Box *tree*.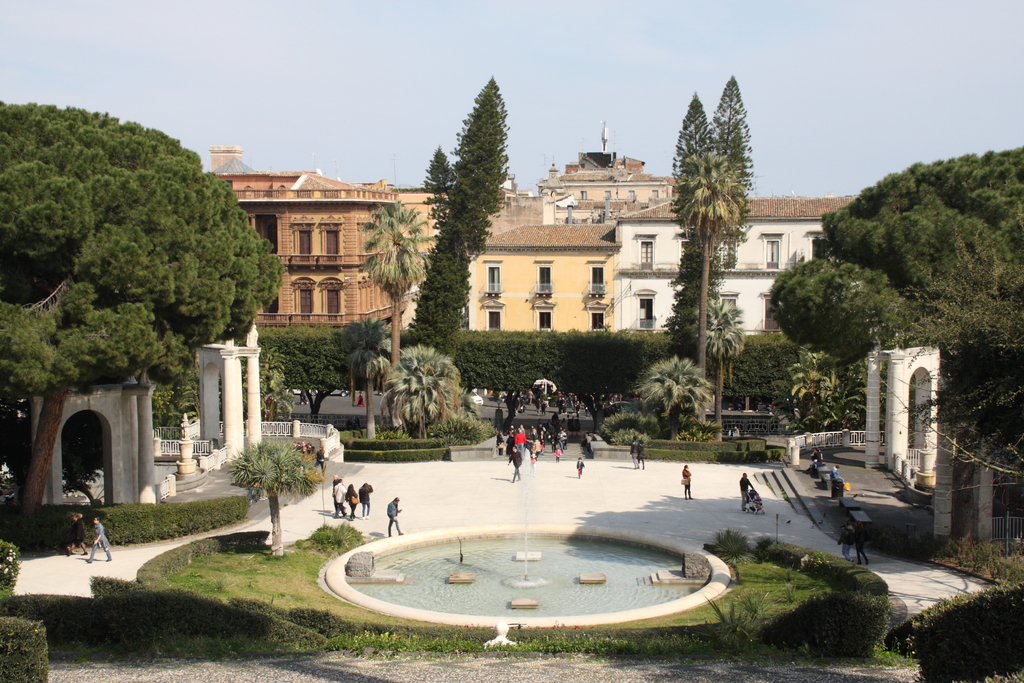
{"left": 917, "top": 589, "right": 1023, "bottom": 682}.
